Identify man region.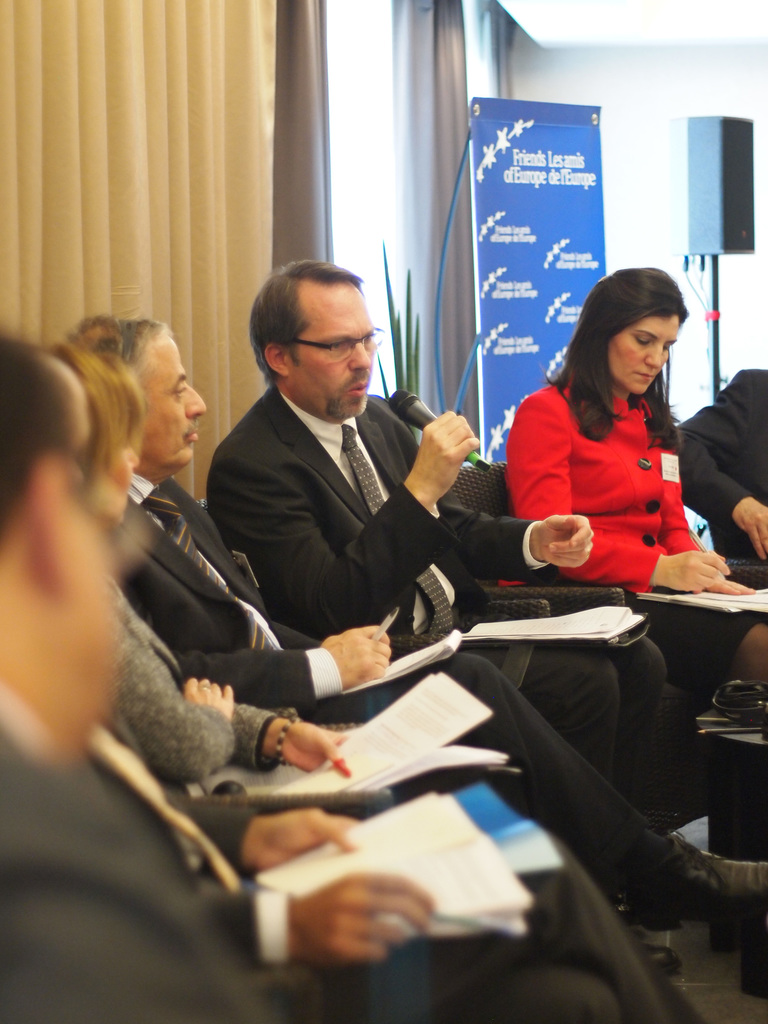
Region: [left=0, top=351, right=624, bottom=1023].
